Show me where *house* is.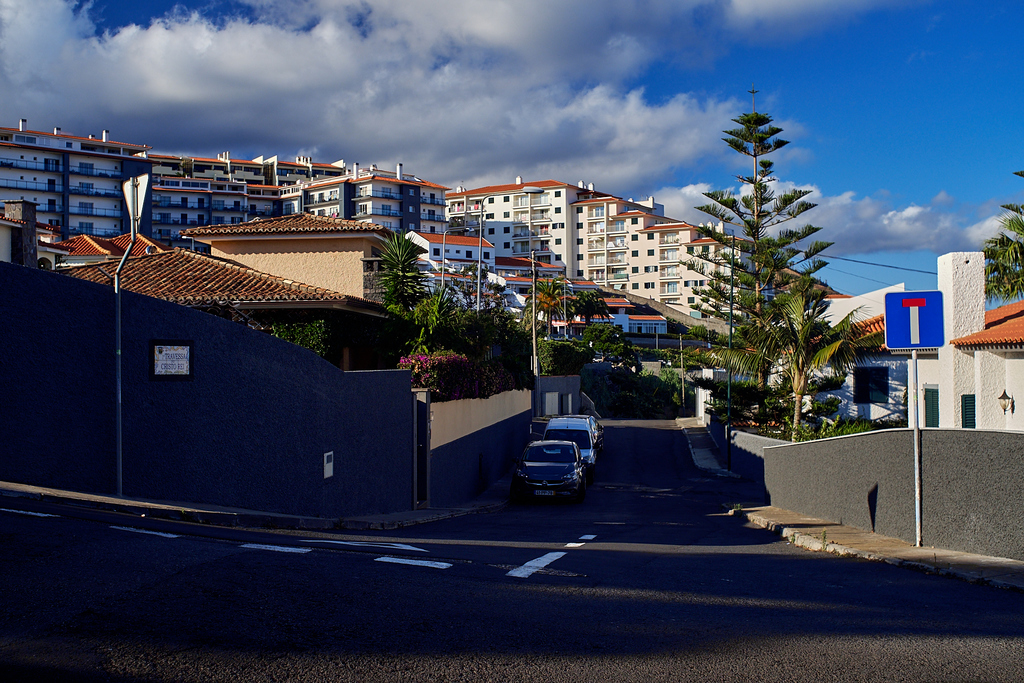
*house* is at (0,113,448,248).
